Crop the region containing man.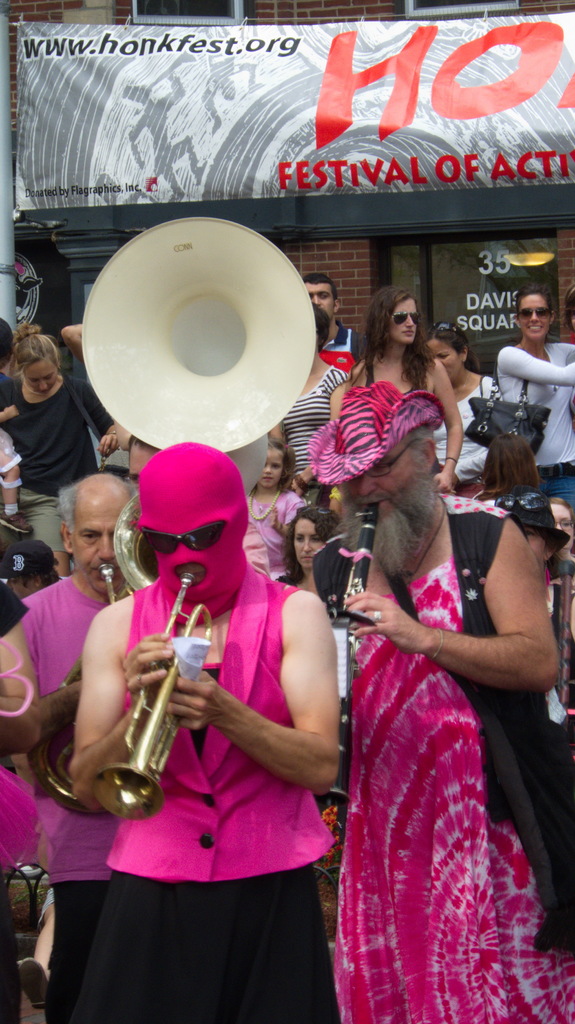
Crop region: 43/382/359/993.
